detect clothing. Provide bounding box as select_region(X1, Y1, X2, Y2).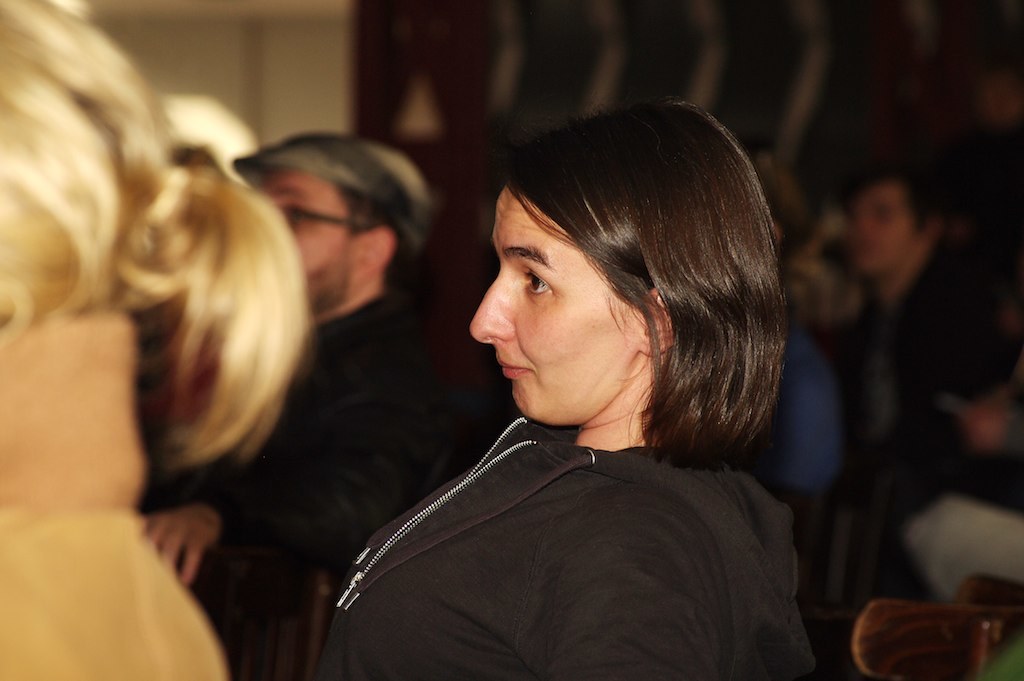
select_region(0, 507, 223, 680).
